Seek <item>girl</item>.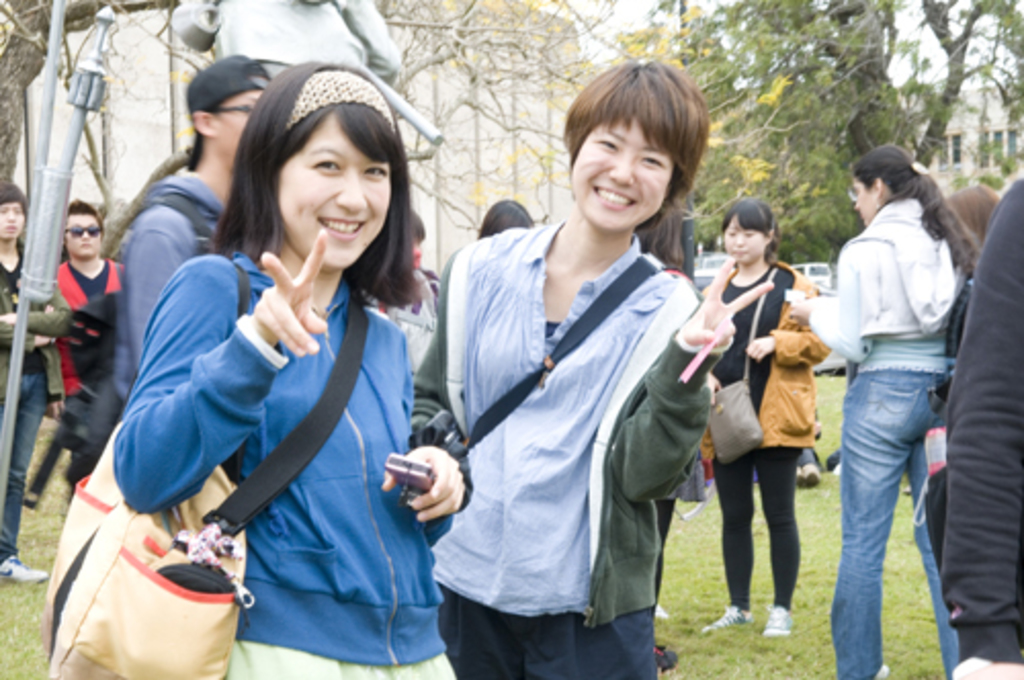
region(813, 137, 979, 678).
